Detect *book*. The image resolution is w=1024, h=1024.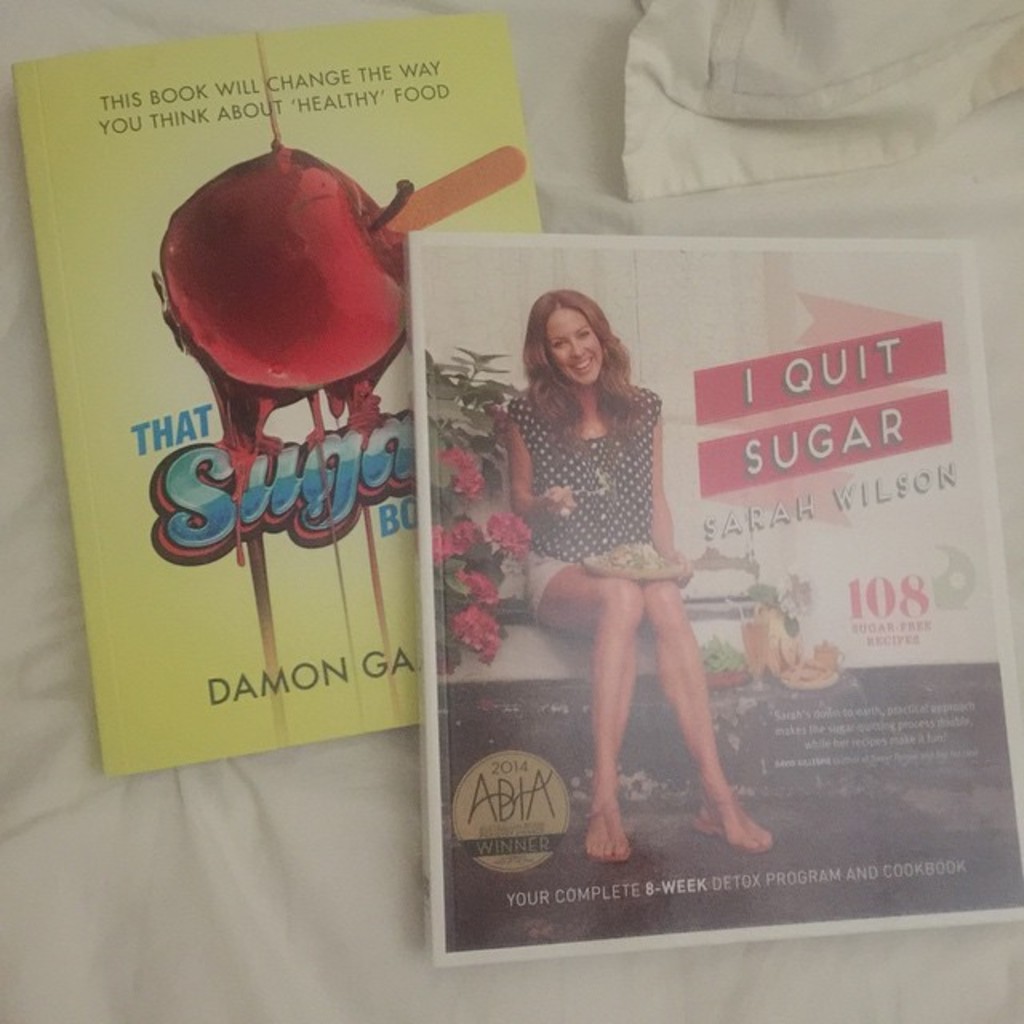
bbox(13, 24, 554, 778).
